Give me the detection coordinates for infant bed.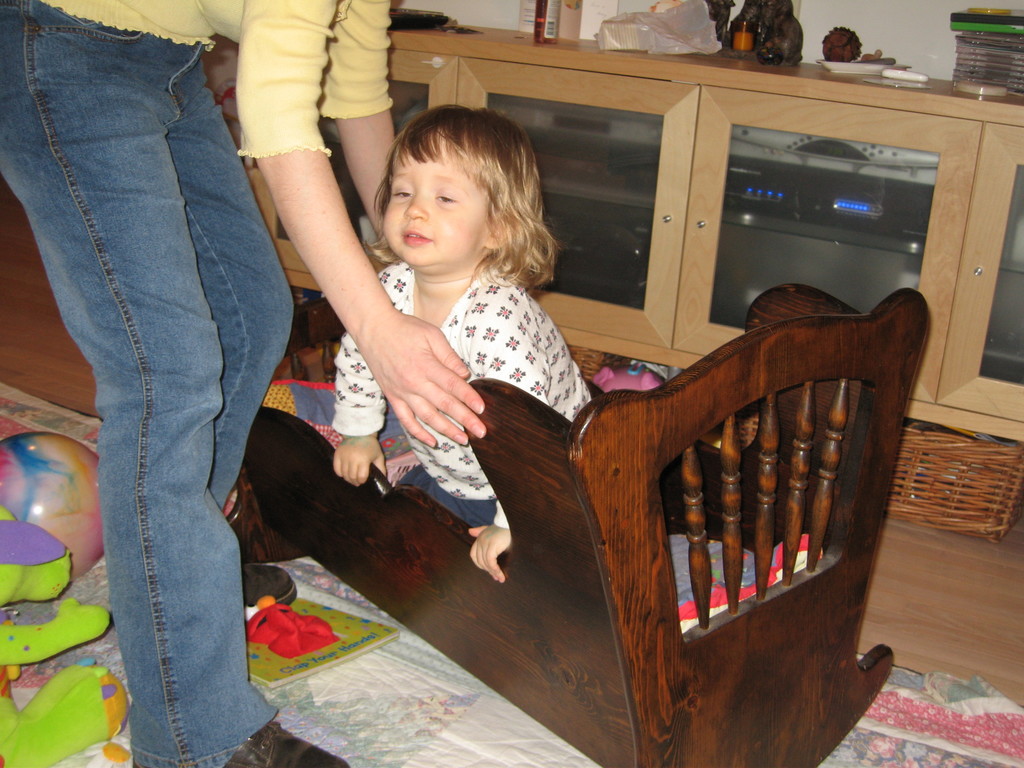
l=223, t=282, r=933, b=767.
